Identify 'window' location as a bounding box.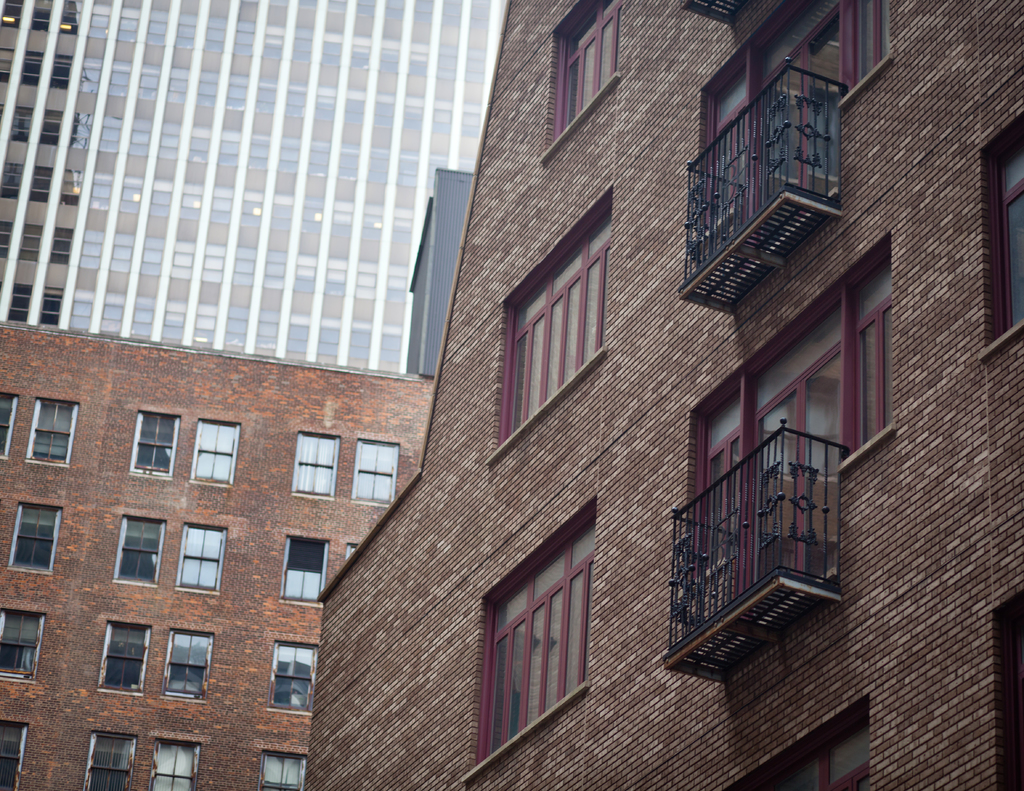
locate(291, 432, 341, 499).
